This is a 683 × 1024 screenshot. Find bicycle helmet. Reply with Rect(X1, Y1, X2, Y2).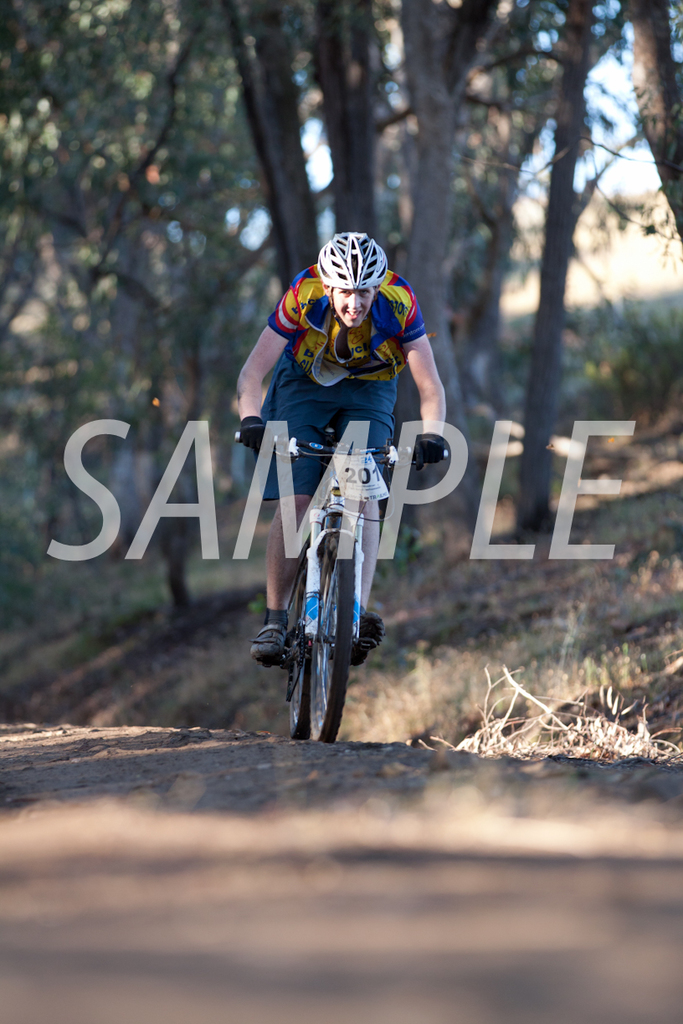
Rect(316, 221, 396, 283).
